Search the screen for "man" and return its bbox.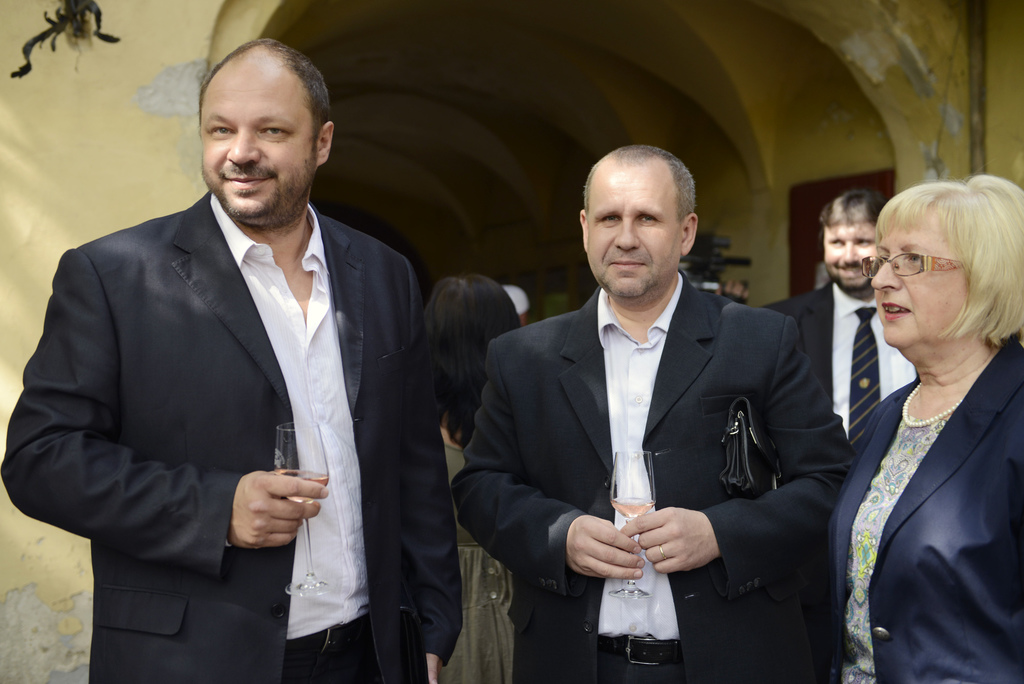
Found: <region>449, 142, 858, 683</region>.
